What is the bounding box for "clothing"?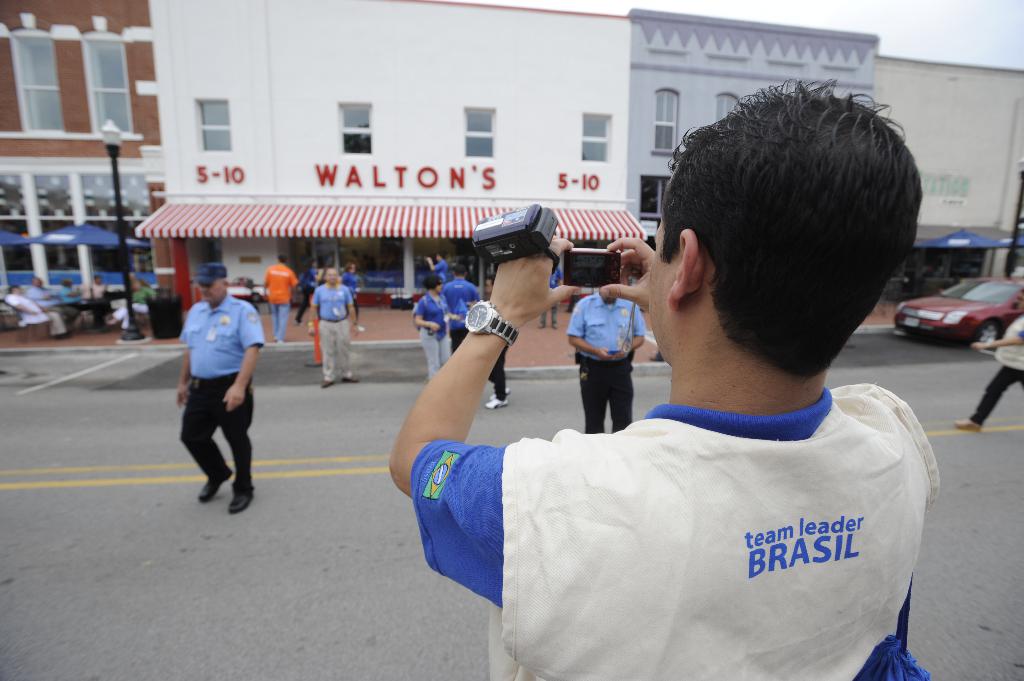
x1=968, y1=317, x2=1023, y2=429.
